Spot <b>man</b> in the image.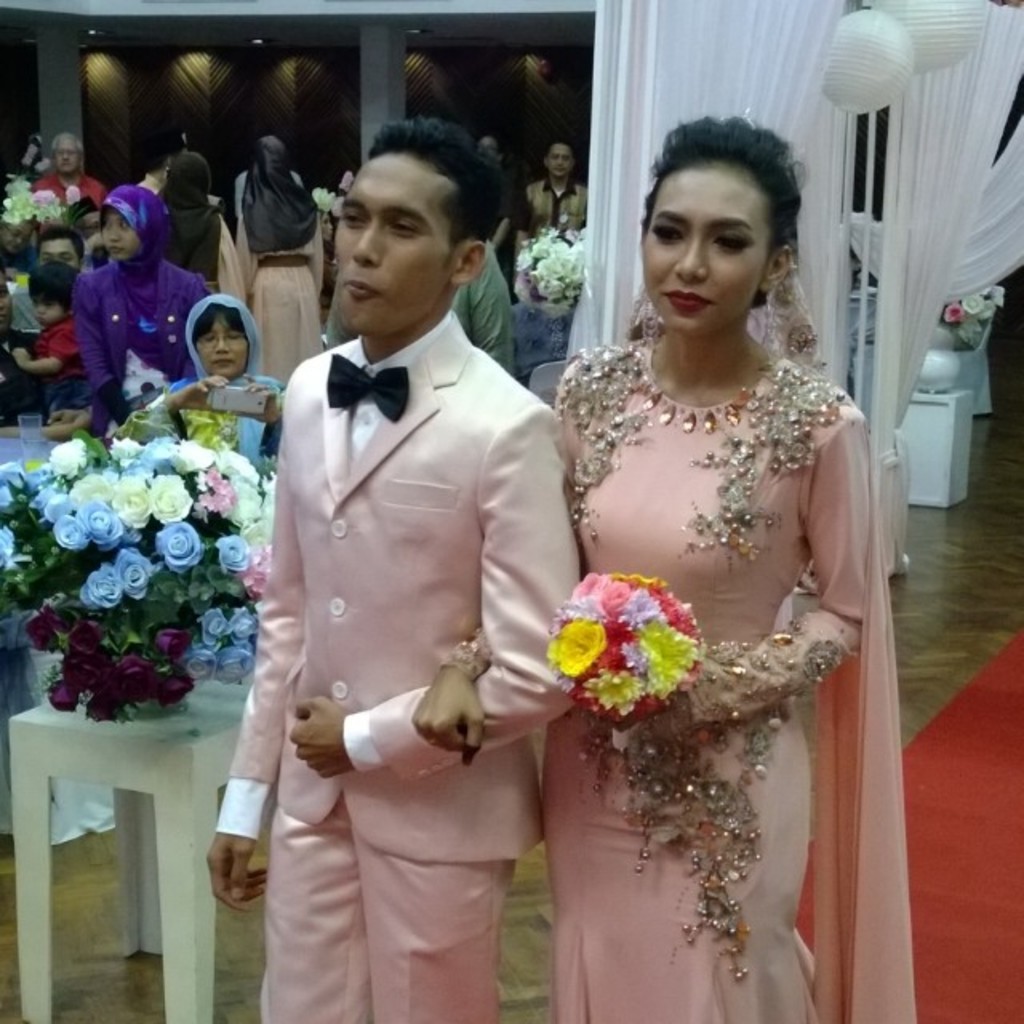
<b>man</b> found at [x1=32, y1=133, x2=114, y2=216].
